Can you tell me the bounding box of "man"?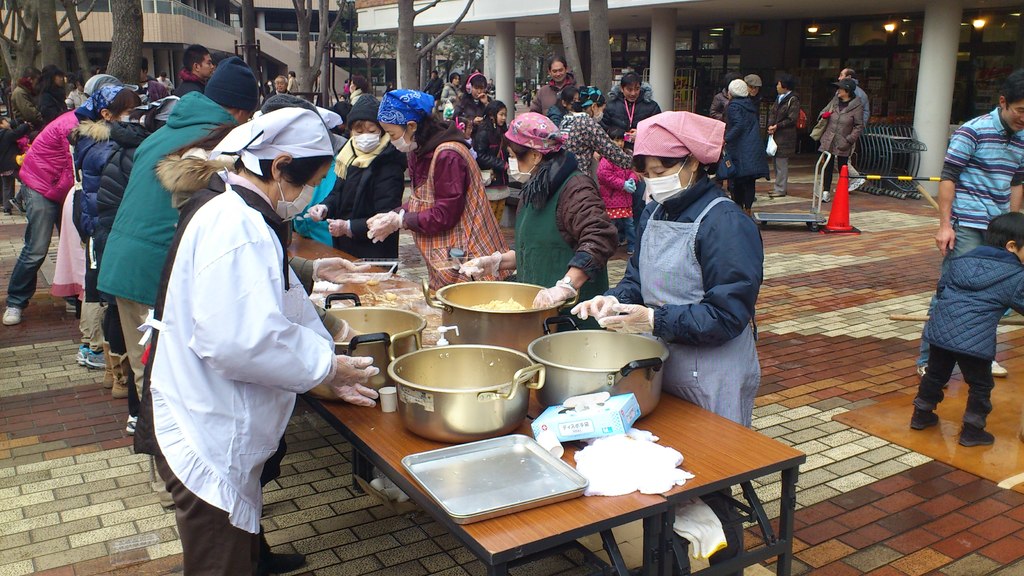
<region>595, 71, 661, 230</region>.
